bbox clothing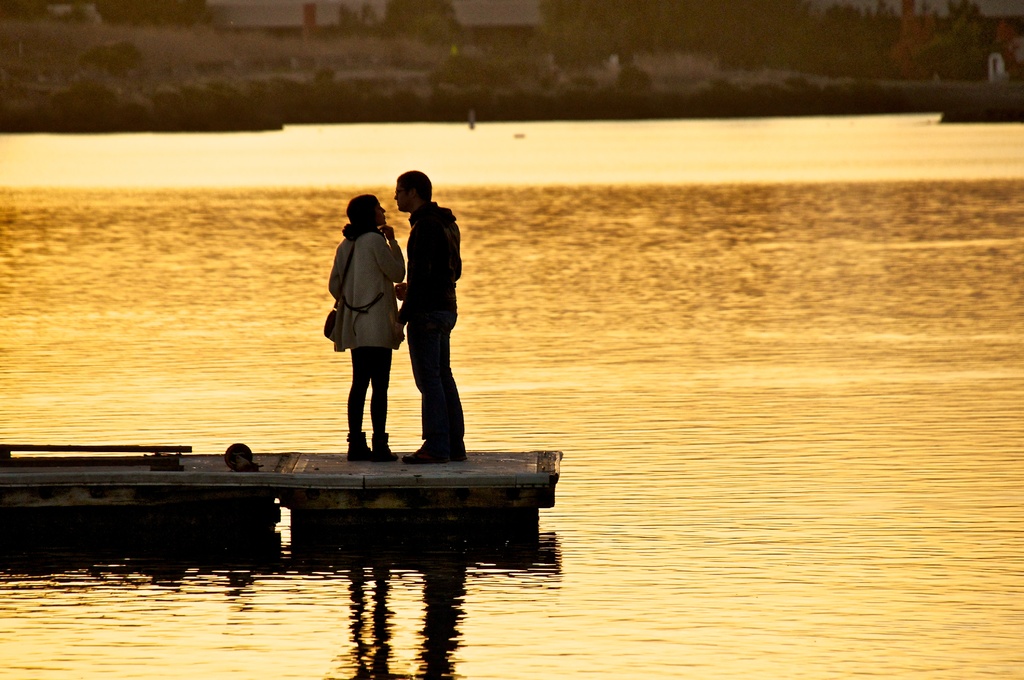
box=[325, 213, 413, 444]
